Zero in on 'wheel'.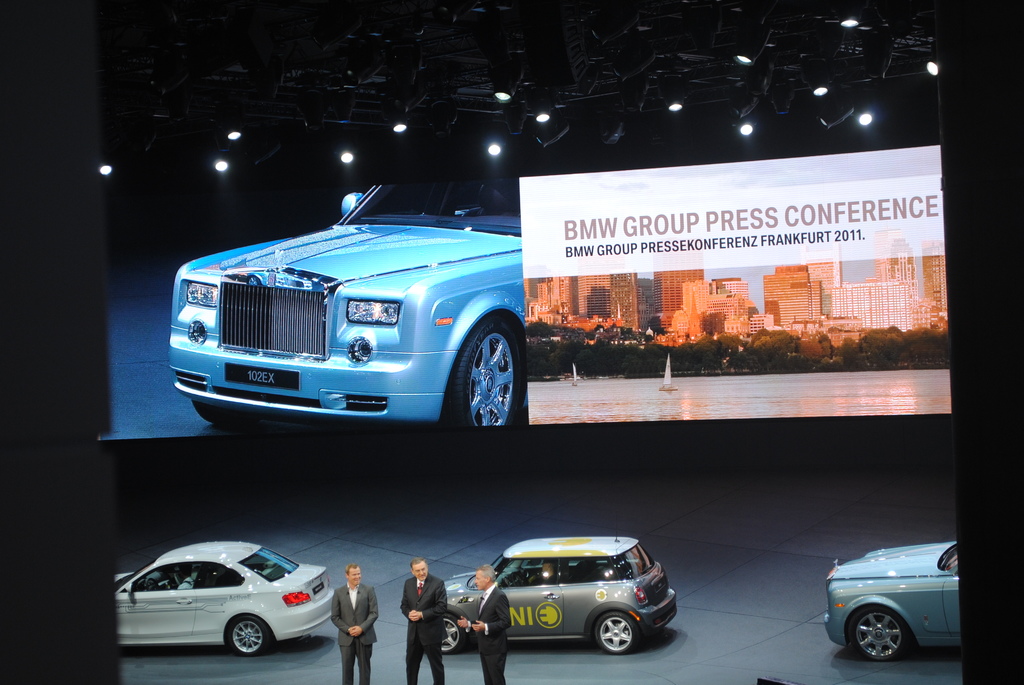
Zeroed in: (441,616,466,652).
